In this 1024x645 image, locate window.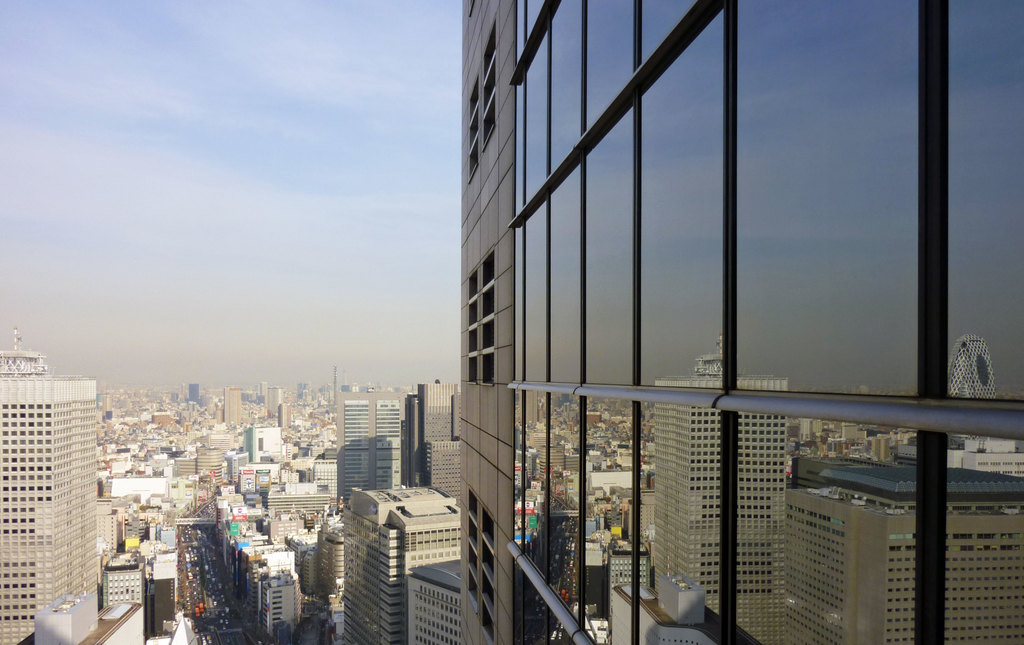
Bounding box: [411,6,959,597].
